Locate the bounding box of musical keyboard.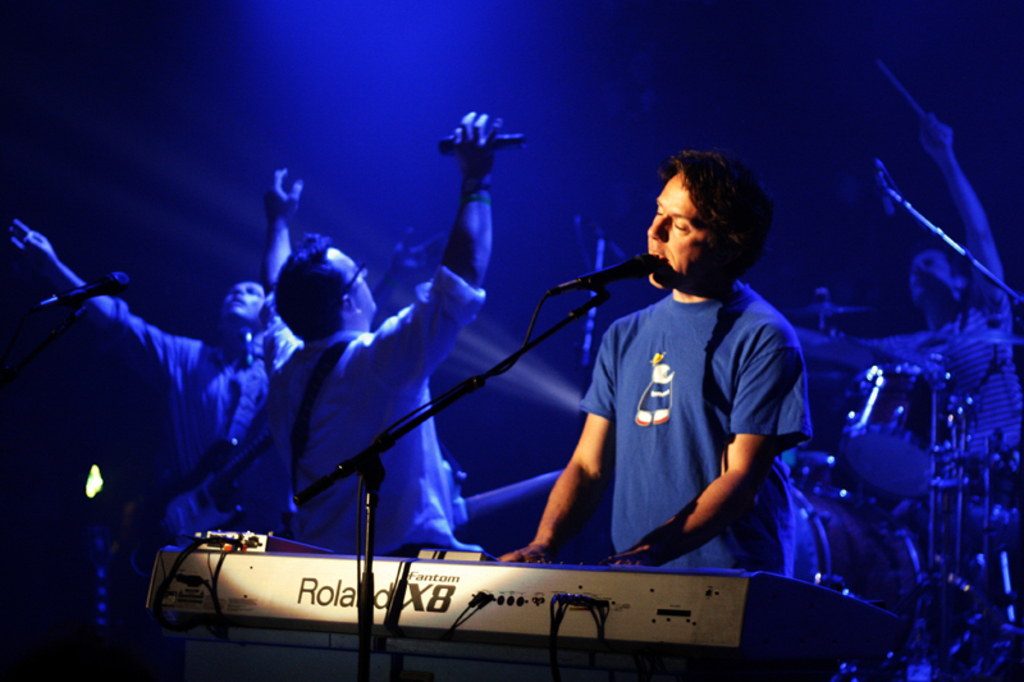
Bounding box: [145,516,916,659].
